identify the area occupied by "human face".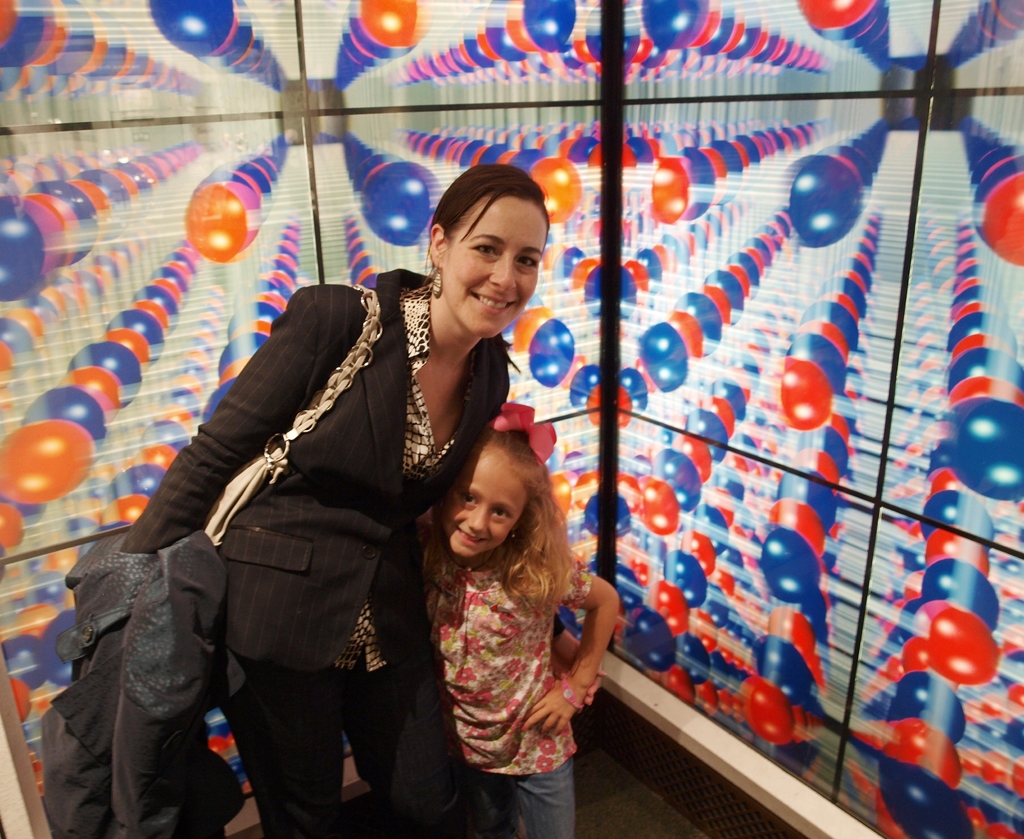
Area: rect(441, 454, 531, 555).
